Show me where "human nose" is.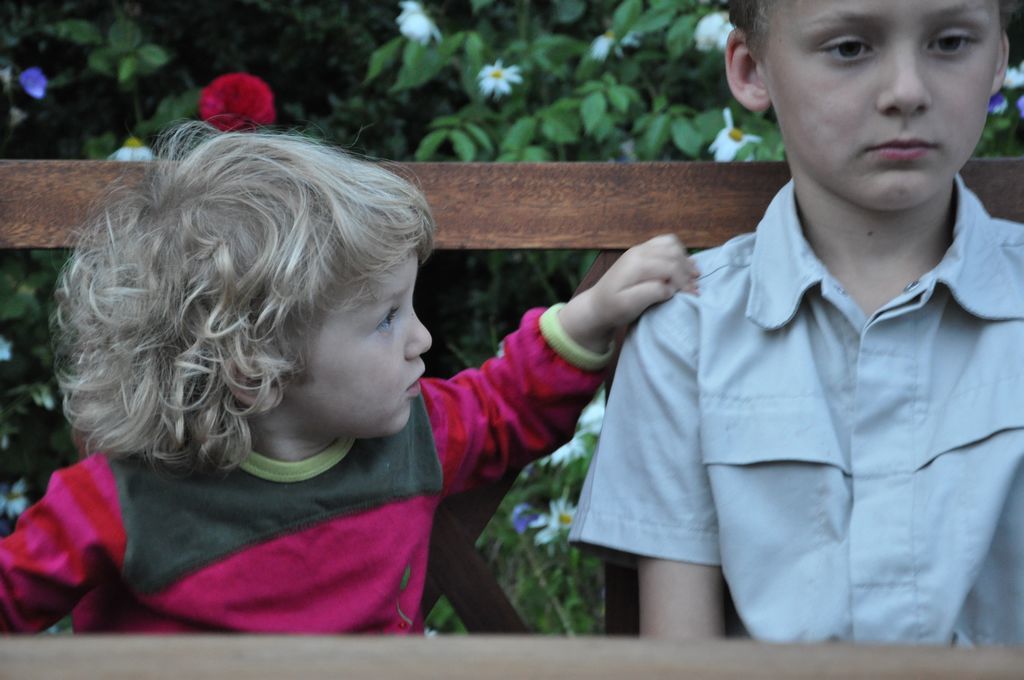
"human nose" is at crop(406, 309, 434, 362).
